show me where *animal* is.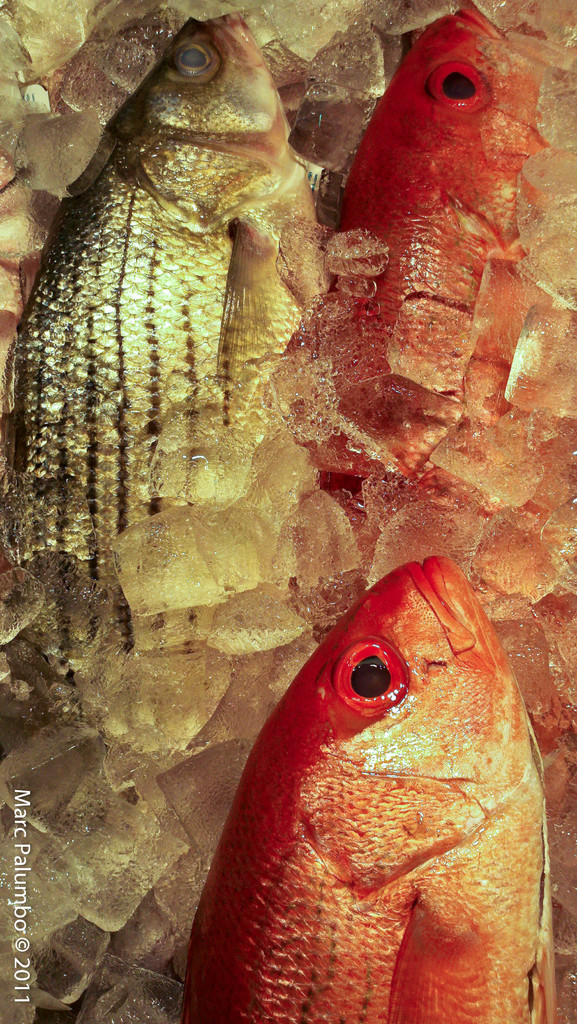
*animal* is at (5,12,320,724).
